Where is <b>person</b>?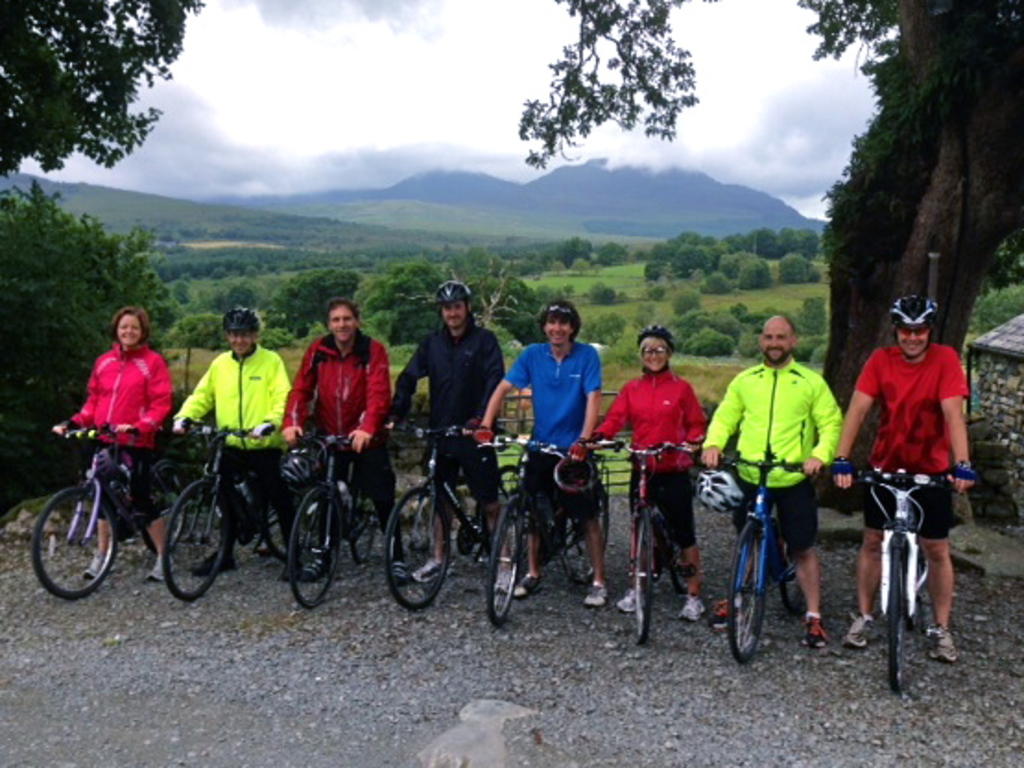
834 290 974 659.
